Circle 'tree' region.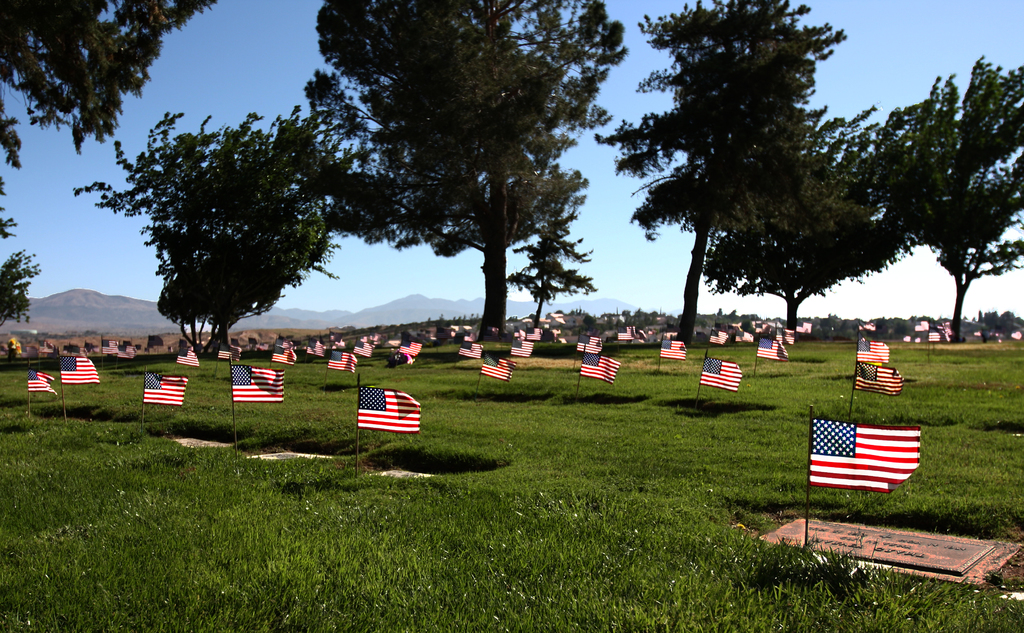
Region: (67, 108, 344, 364).
